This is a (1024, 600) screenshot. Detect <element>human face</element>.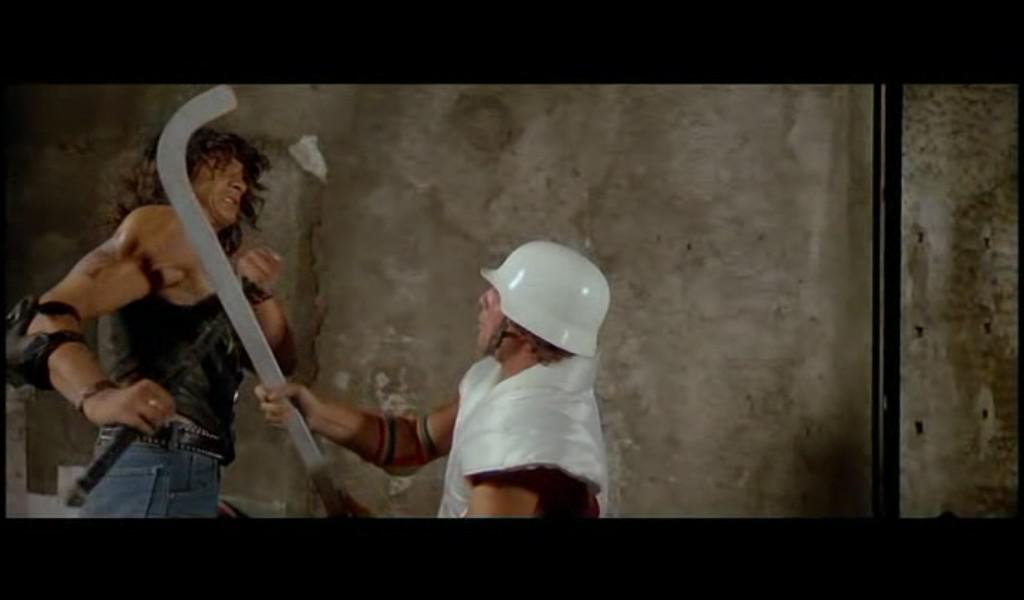
191/151/245/225.
